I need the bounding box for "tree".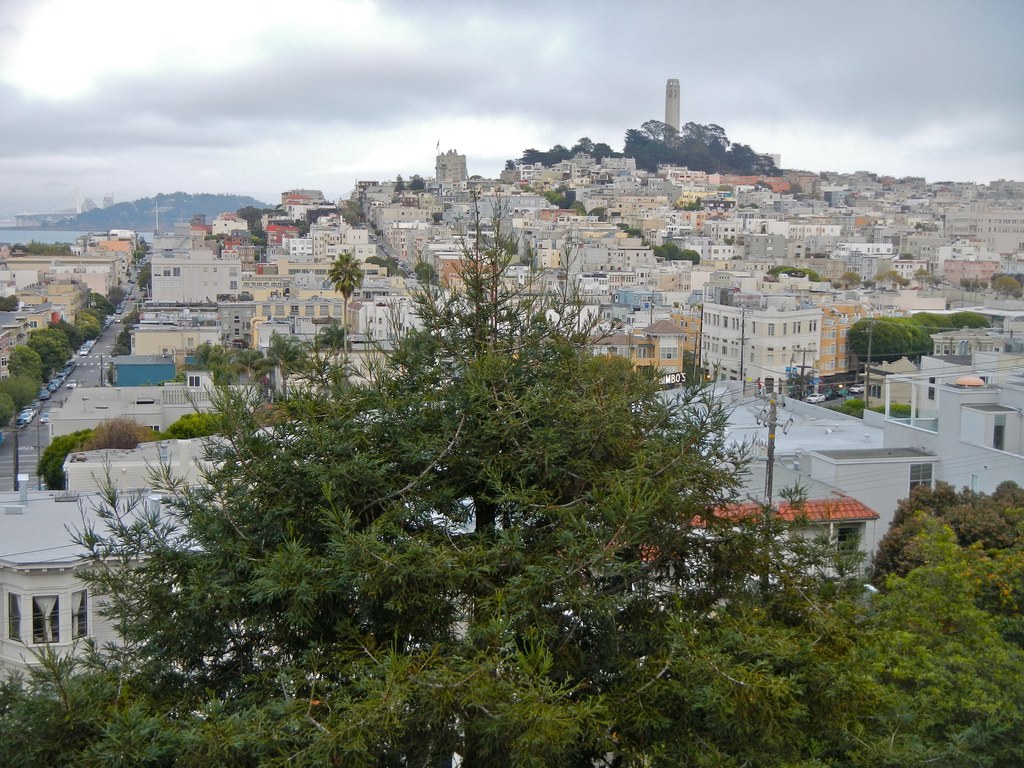
Here it is: (132,236,151,262).
